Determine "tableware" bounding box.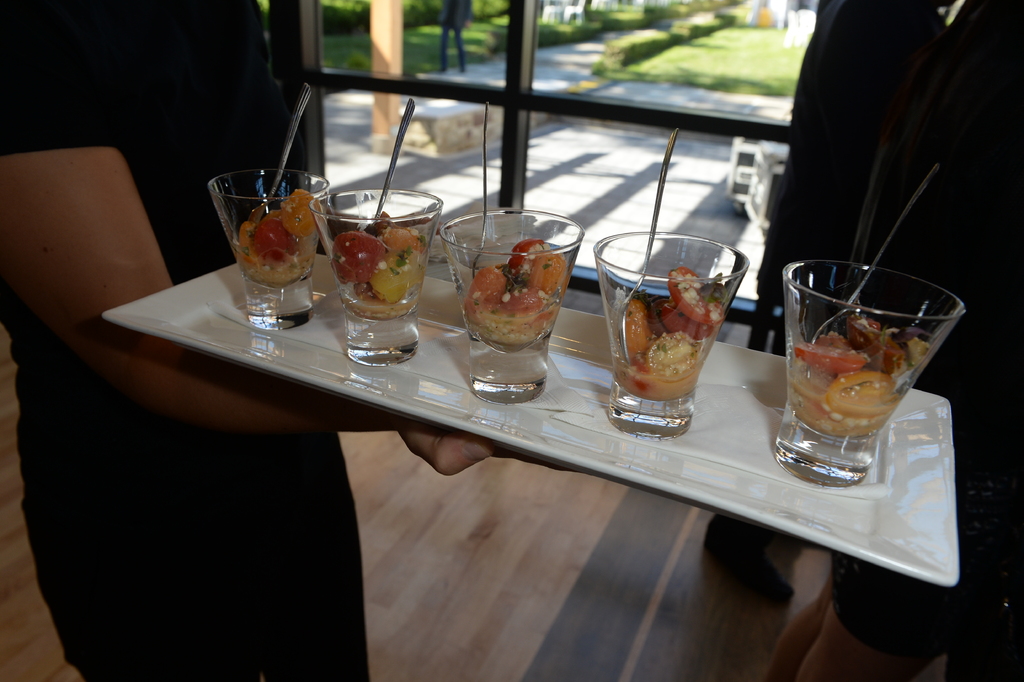
Determined: crop(204, 158, 332, 326).
